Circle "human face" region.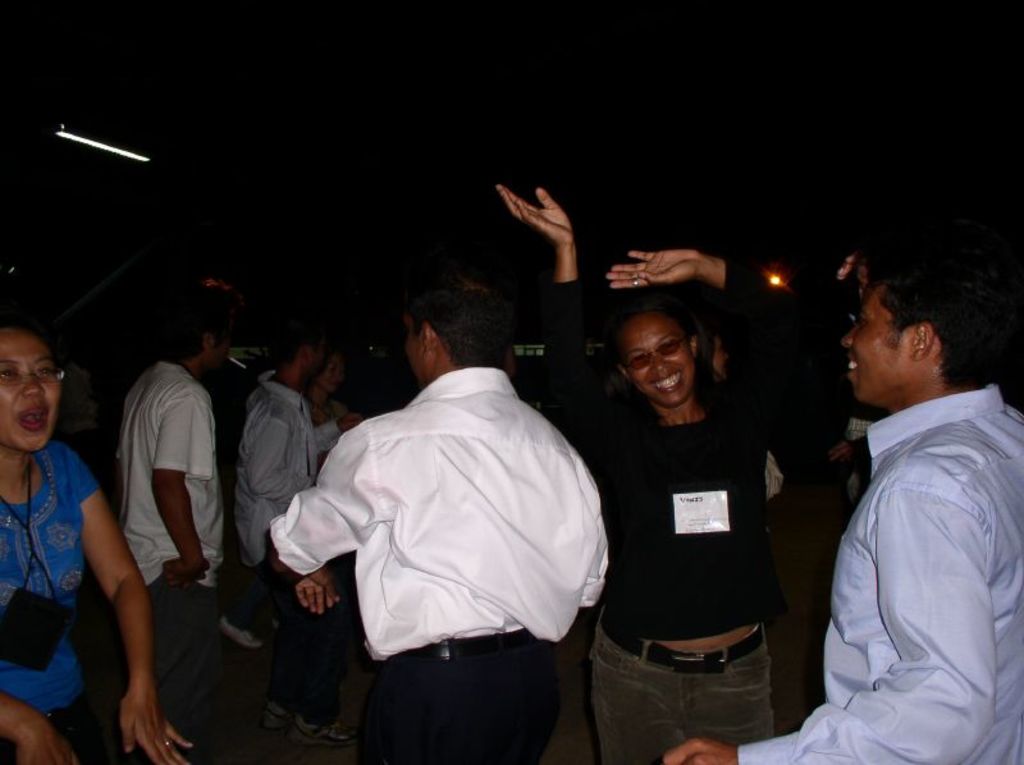
Region: bbox(625, 316, 690, 404).
